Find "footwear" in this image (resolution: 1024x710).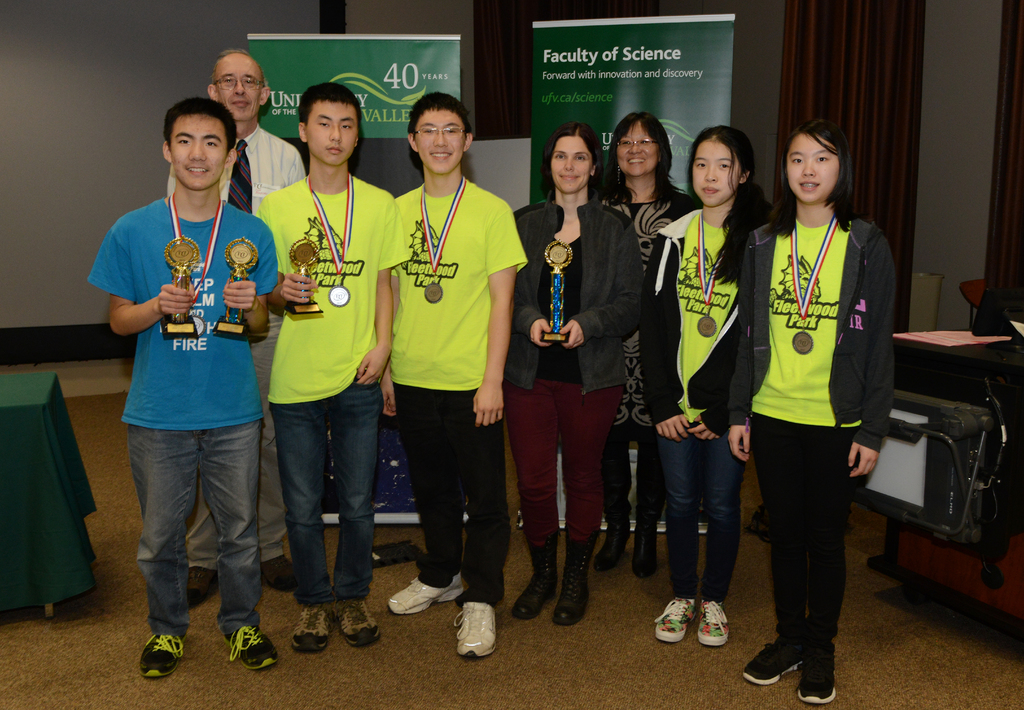
<box>442,593,501,658</box>.
